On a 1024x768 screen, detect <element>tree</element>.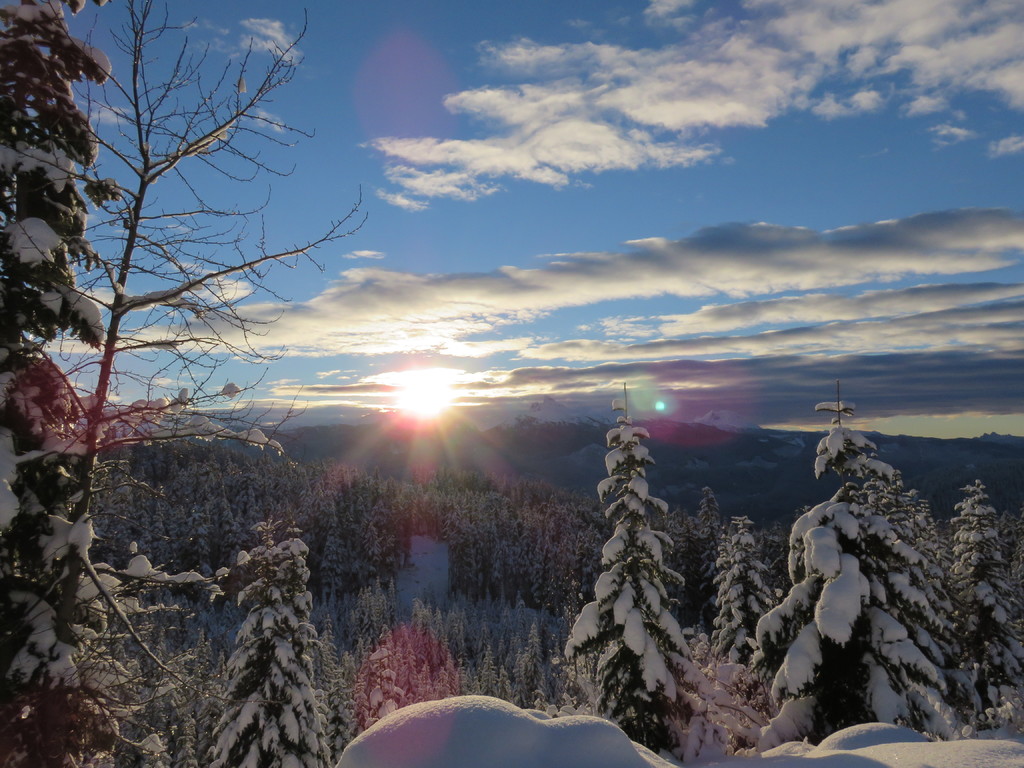
x1=447 y1=462 x2=572 y2=627.
